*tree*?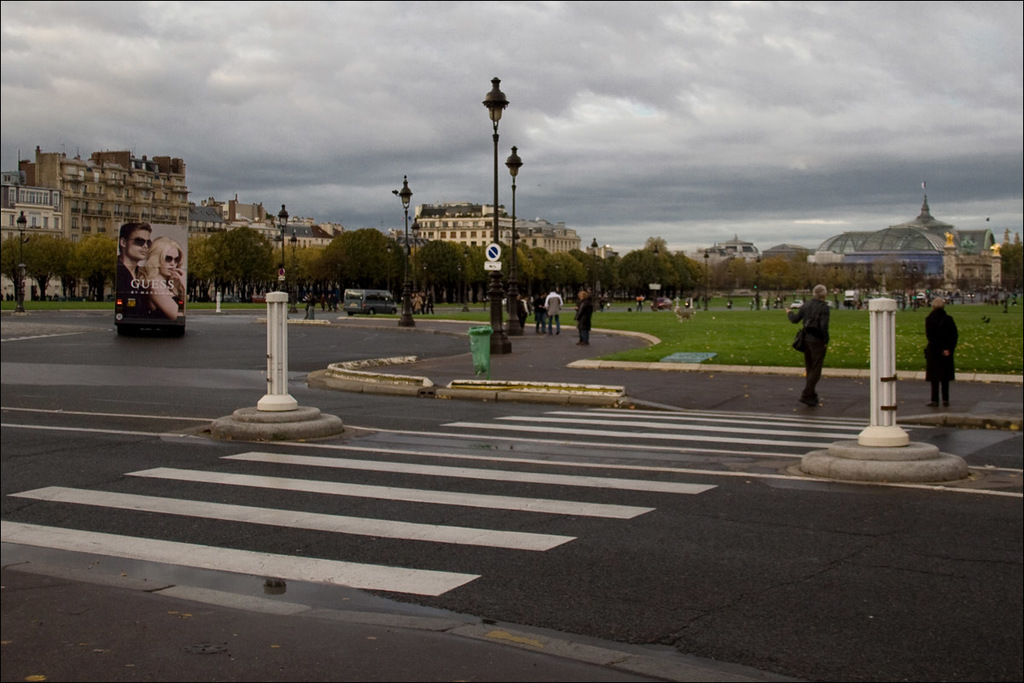
998 227 1023 295
